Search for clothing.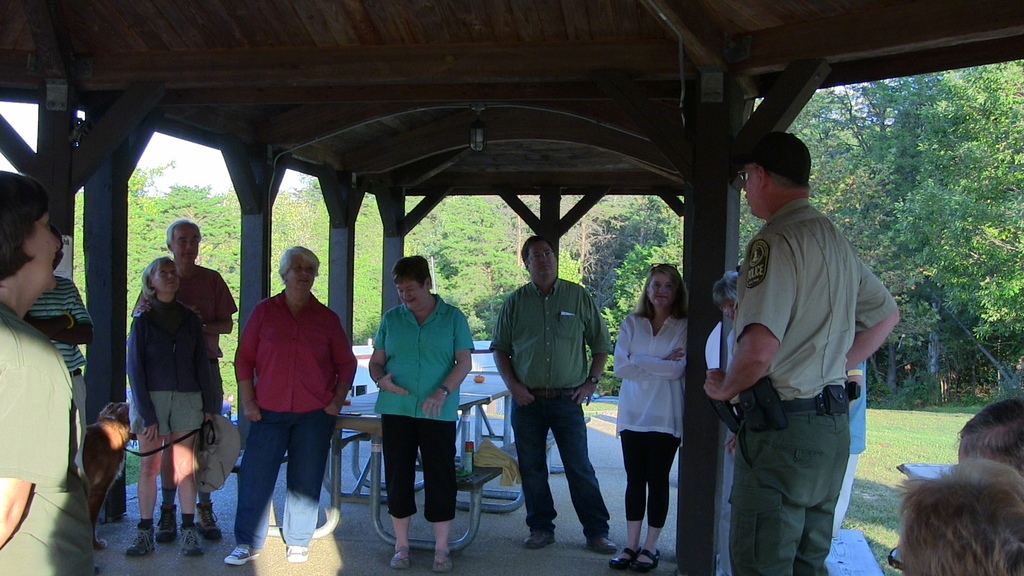
Found at rect(0, 297, 93, 575).
